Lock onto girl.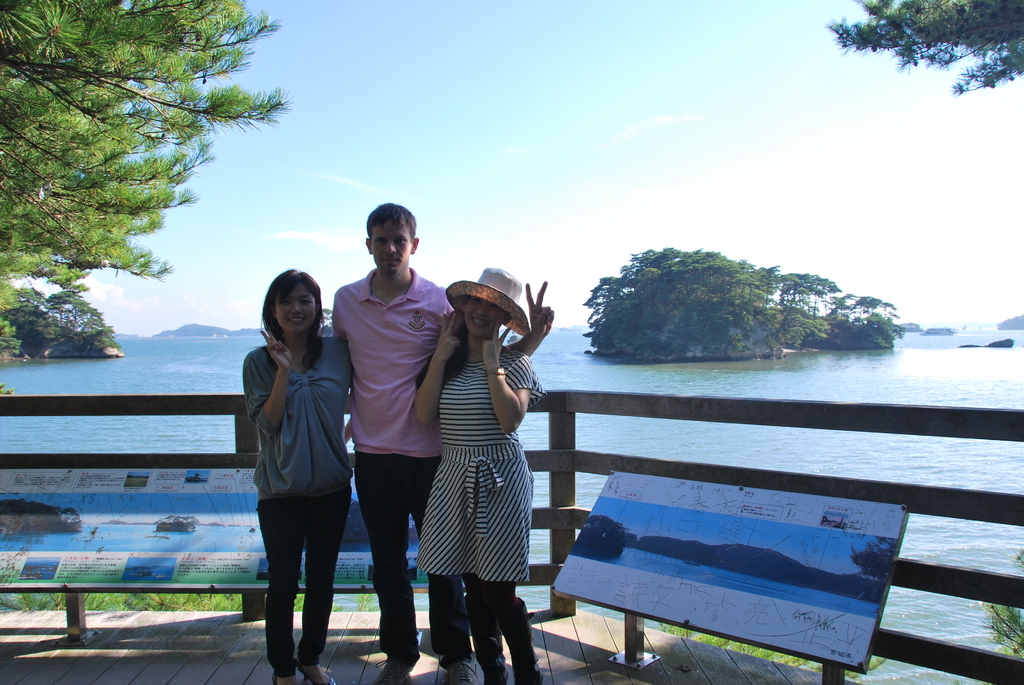
Locked: [x1=238, y1=269, x2=351, y2=684].
